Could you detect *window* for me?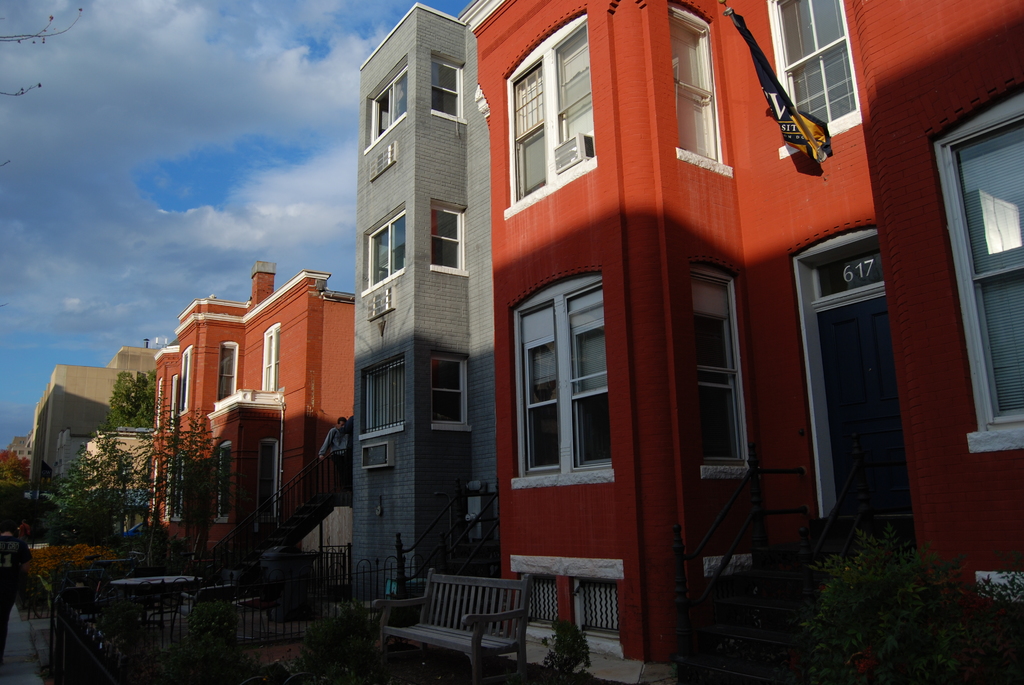
Detection result: [left=179, top=345, right=191, bottom=416].
